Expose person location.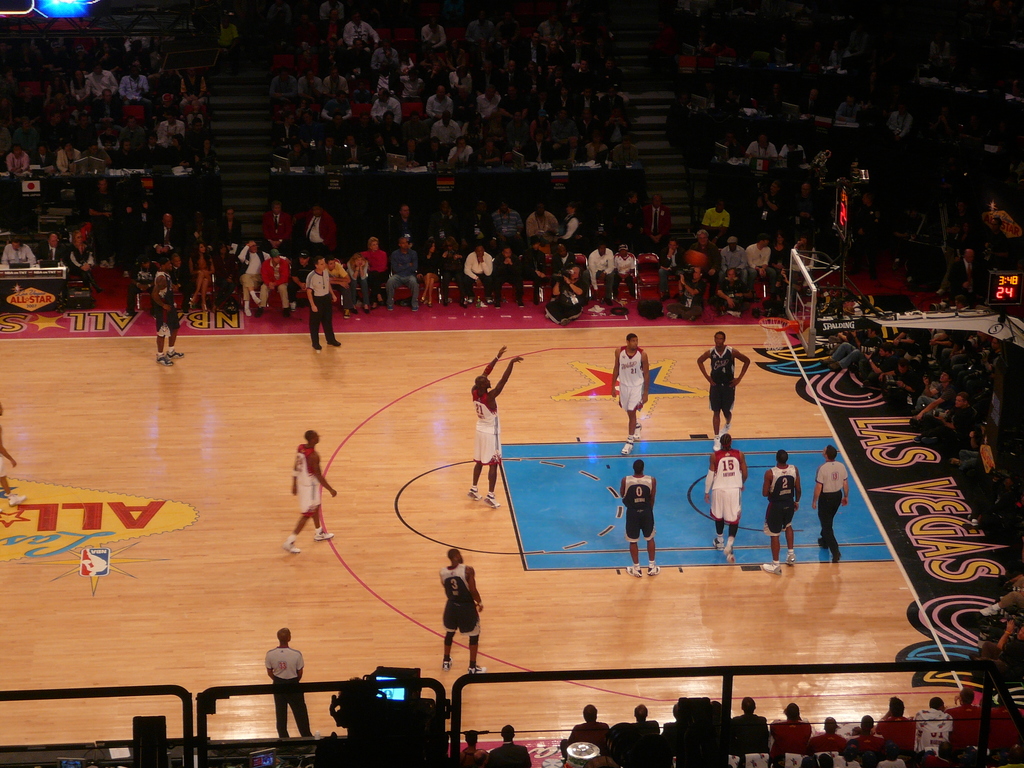
Exposed at bbox=(0, 401, 21, 503).
